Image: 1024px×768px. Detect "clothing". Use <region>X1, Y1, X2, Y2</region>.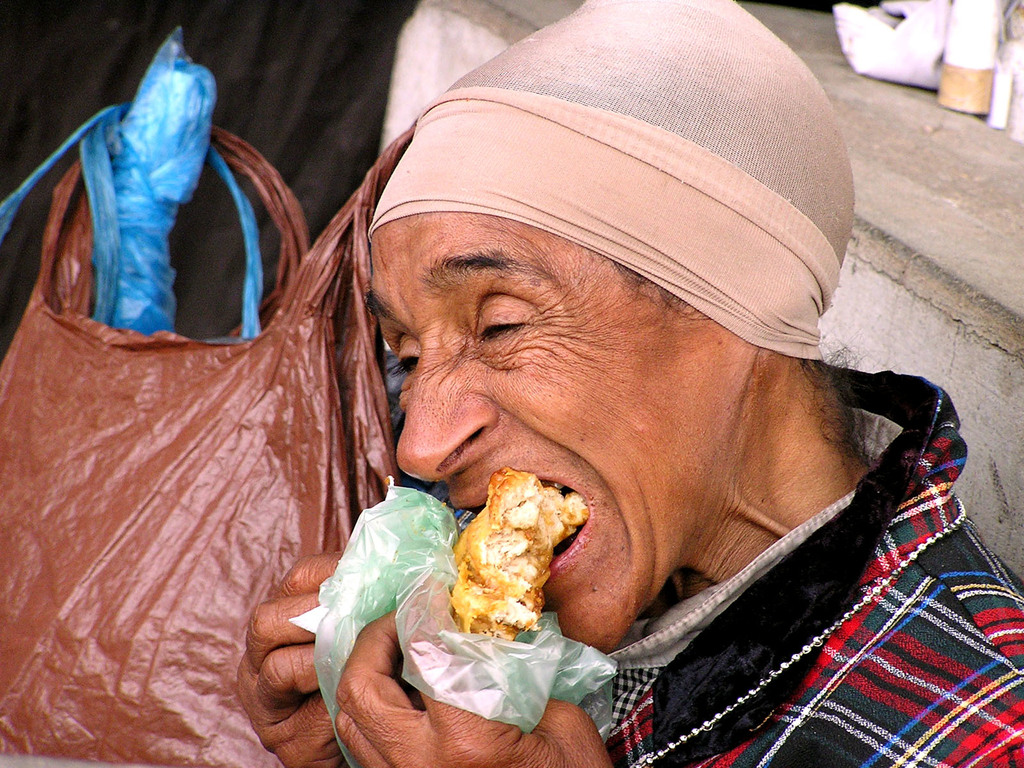
<region>354, 0, 864, 362</region>.
